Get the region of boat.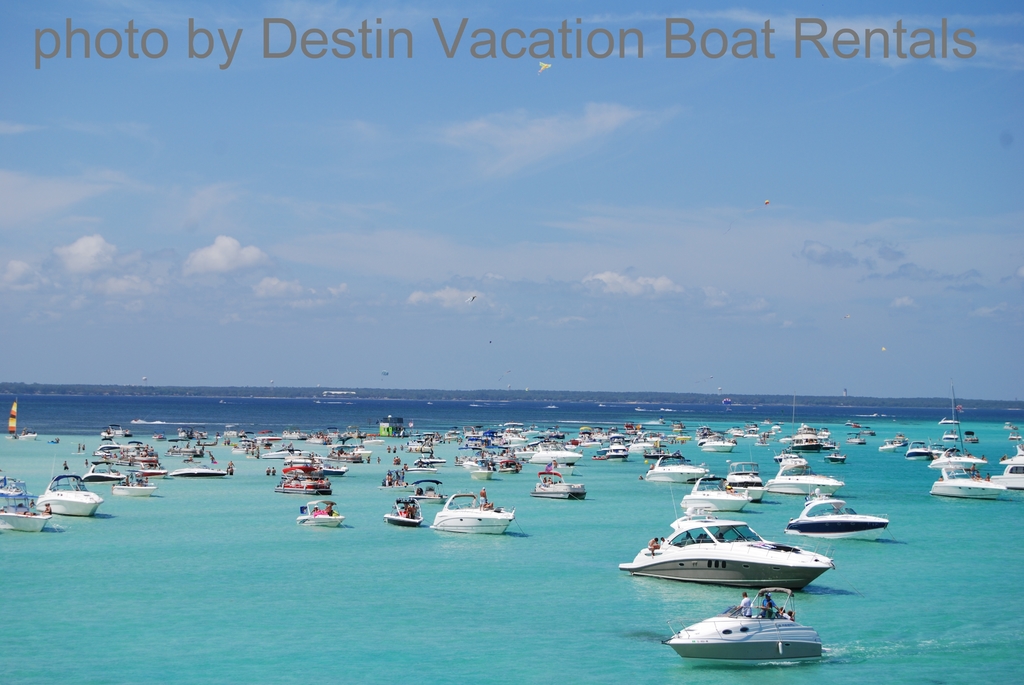
[576,423,595,442].
